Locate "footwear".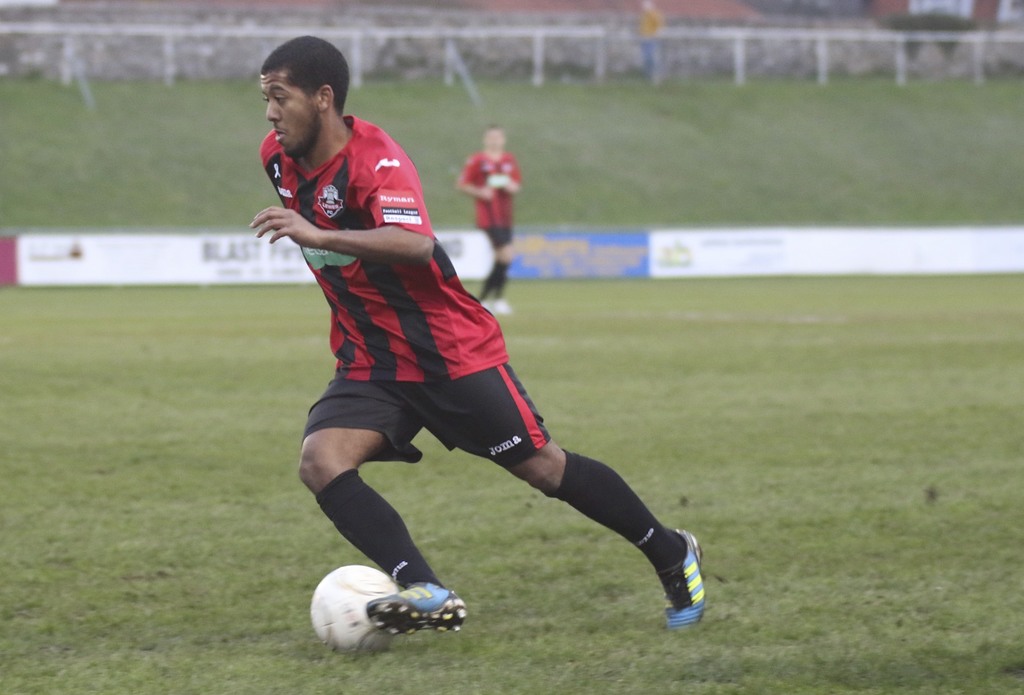
Bounding box: (637,527,709,635).
